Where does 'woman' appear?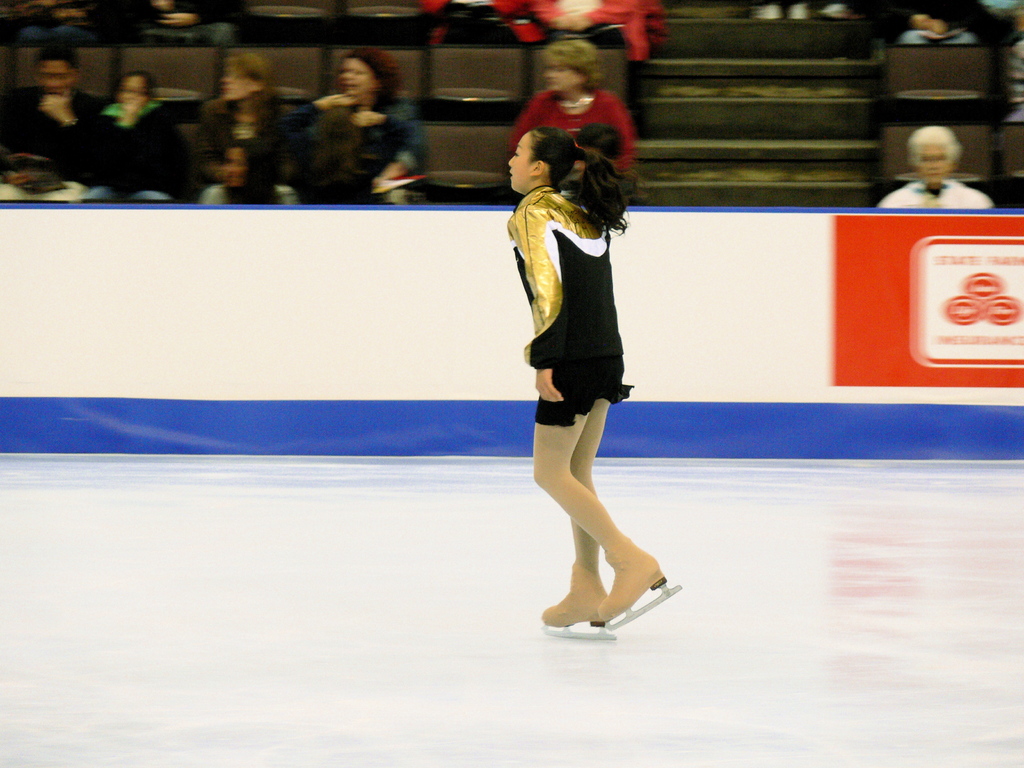
Appears at (x1=877, y1=124, x2=991, y2=209).
